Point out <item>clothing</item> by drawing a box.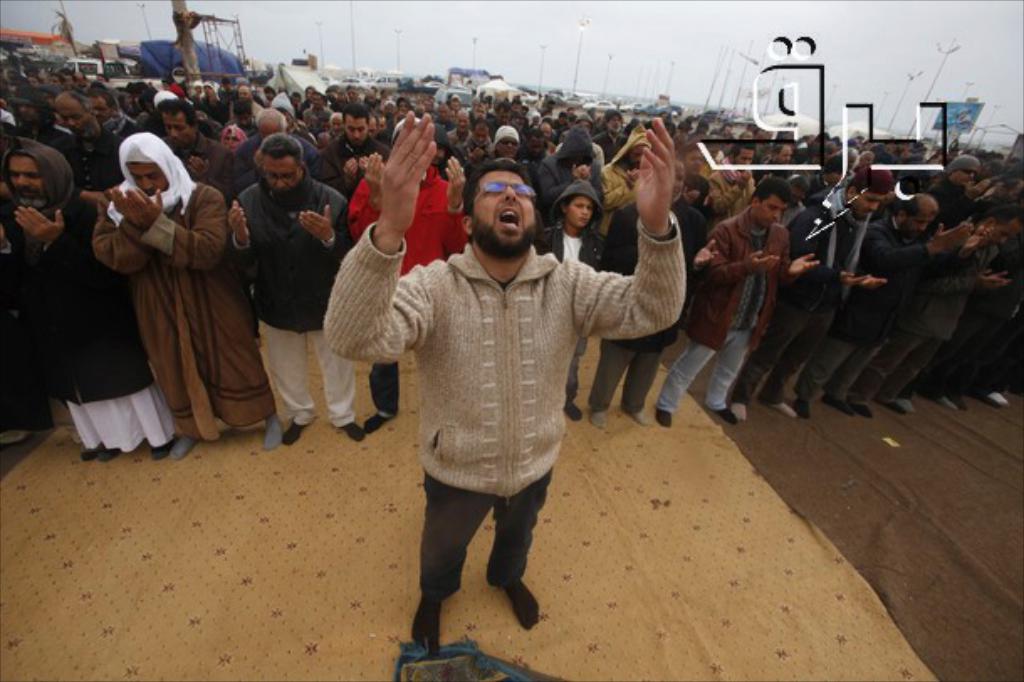
box(324, 213, 688, 603).
